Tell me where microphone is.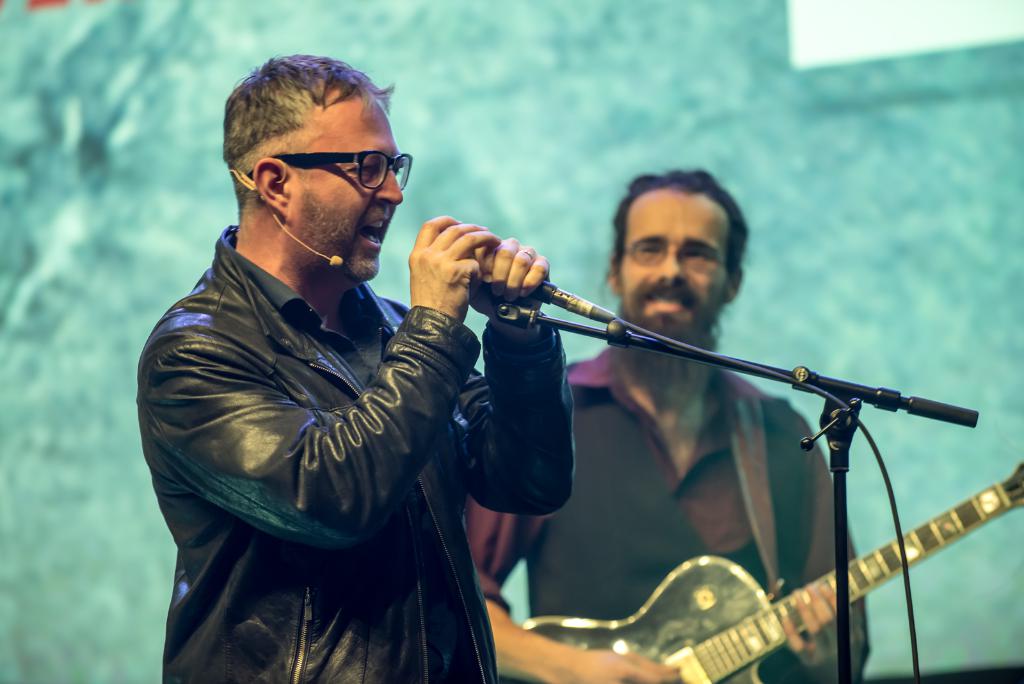
microphone is at box(477, 243, 554, 303).
